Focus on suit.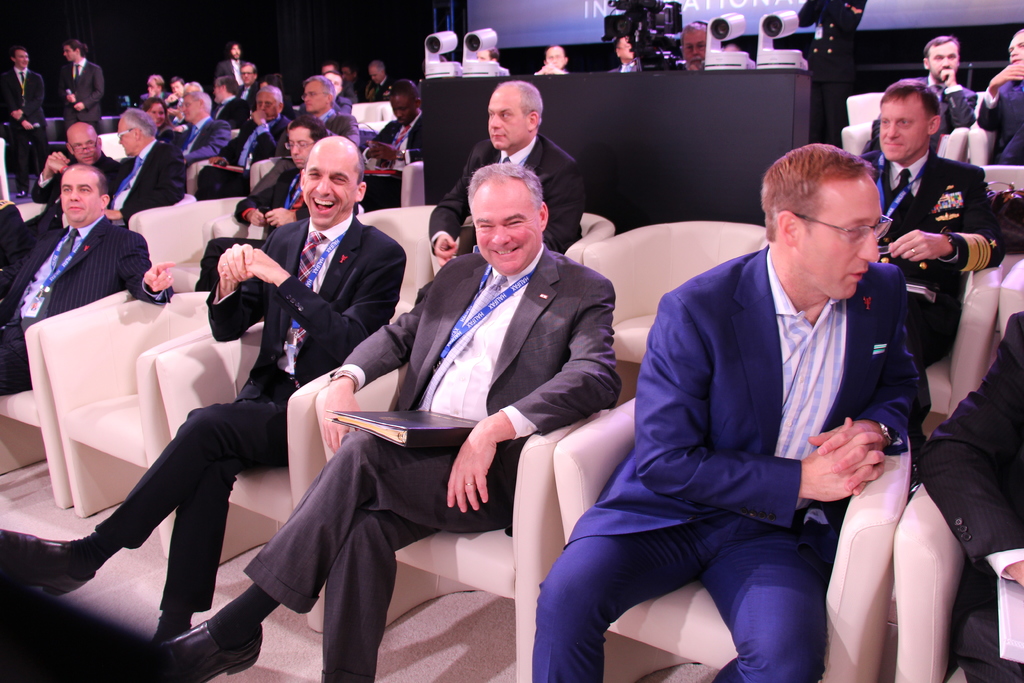
Focused at rect(977, 81, 1023, 170).
